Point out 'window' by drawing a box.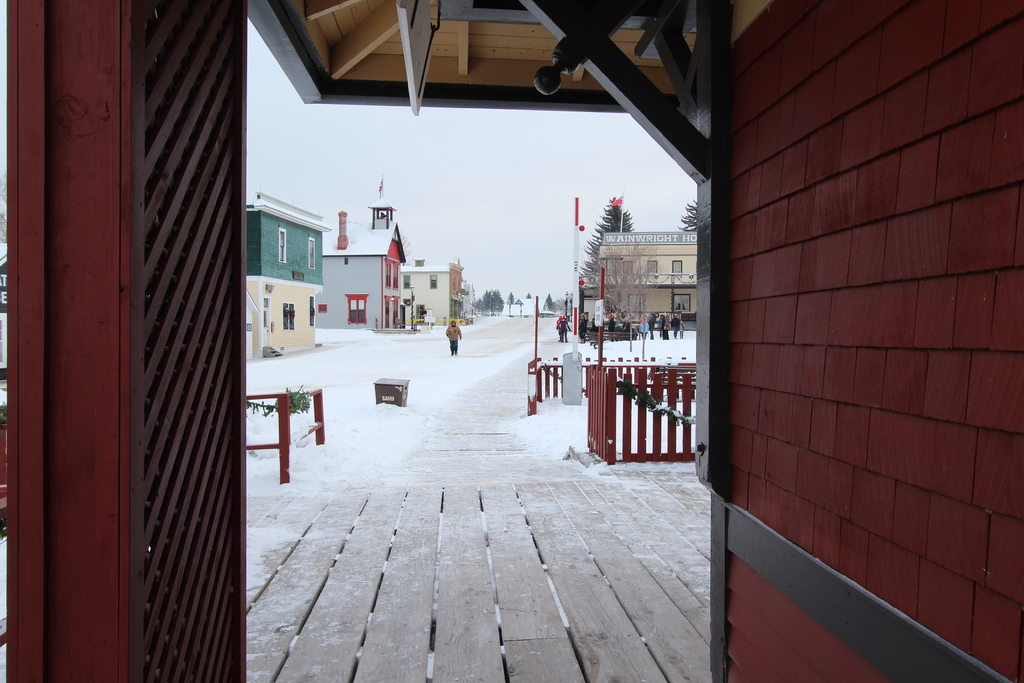
bbox(406, 276, 411, 289).
